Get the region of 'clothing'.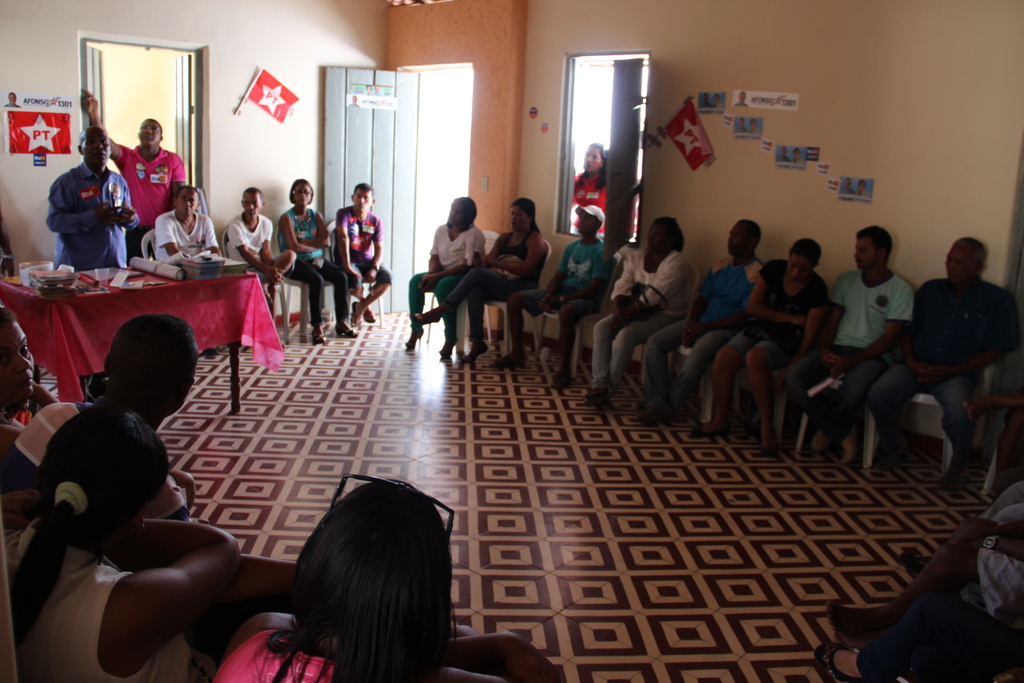
44,154,138,265.
